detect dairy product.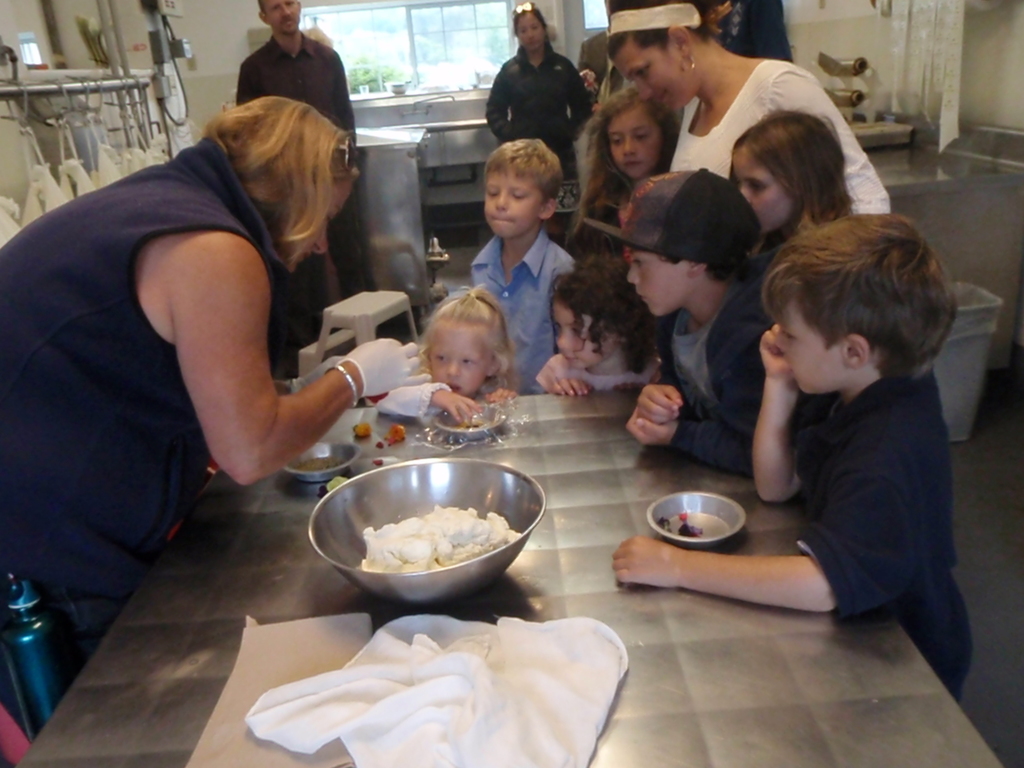
Detected at locate(356, 503, 522, 570).
